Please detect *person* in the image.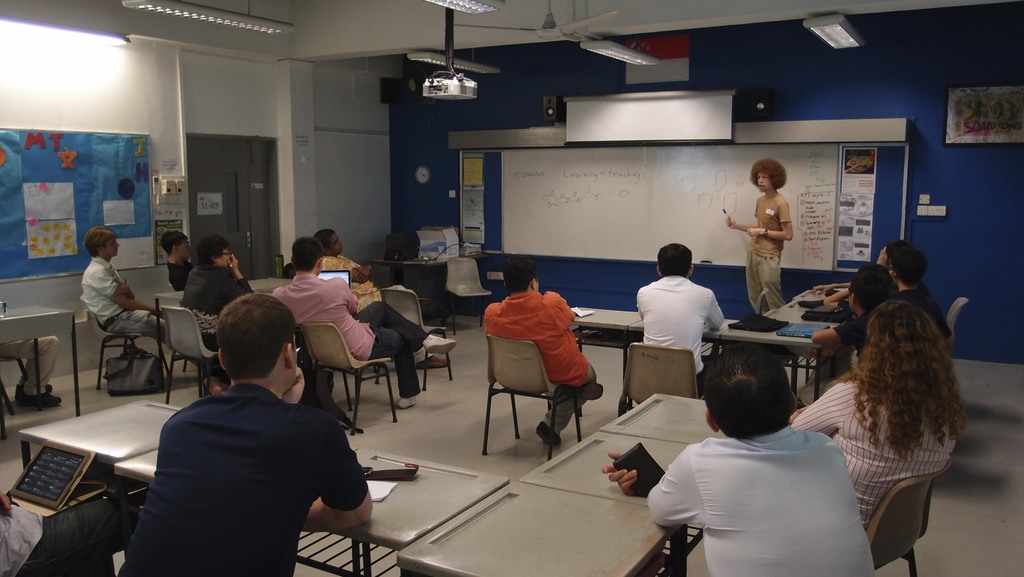
[109, 297, 372, 576].
